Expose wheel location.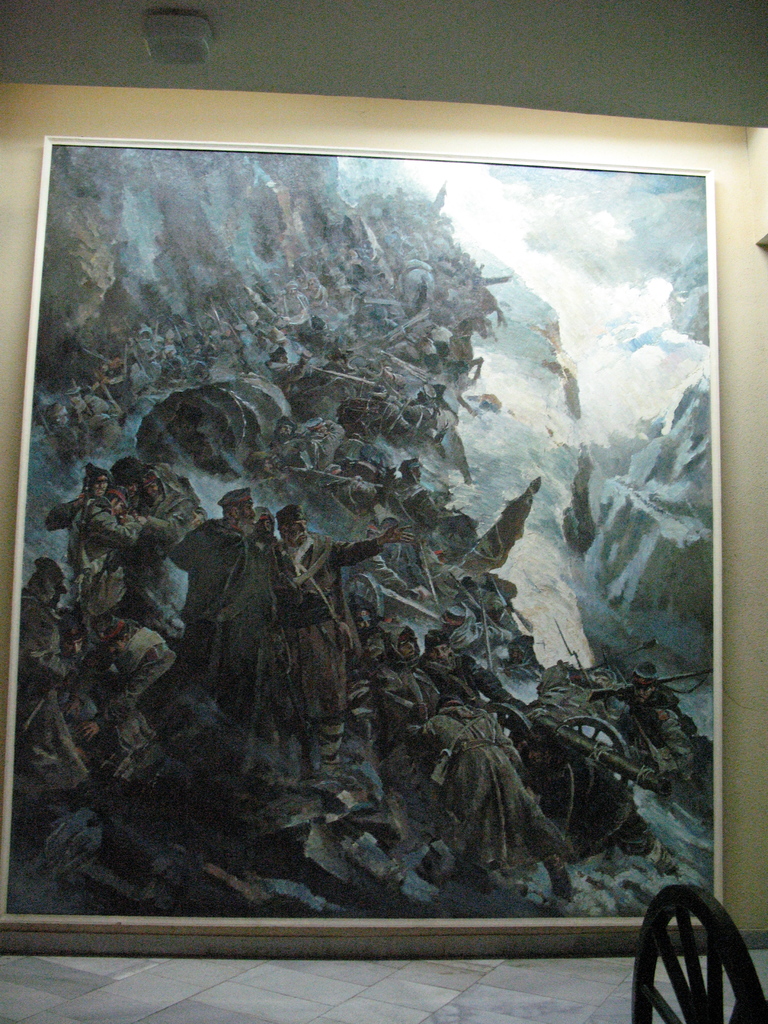
Exposed at x1=349, y1=575, x2=381, y2=618.
